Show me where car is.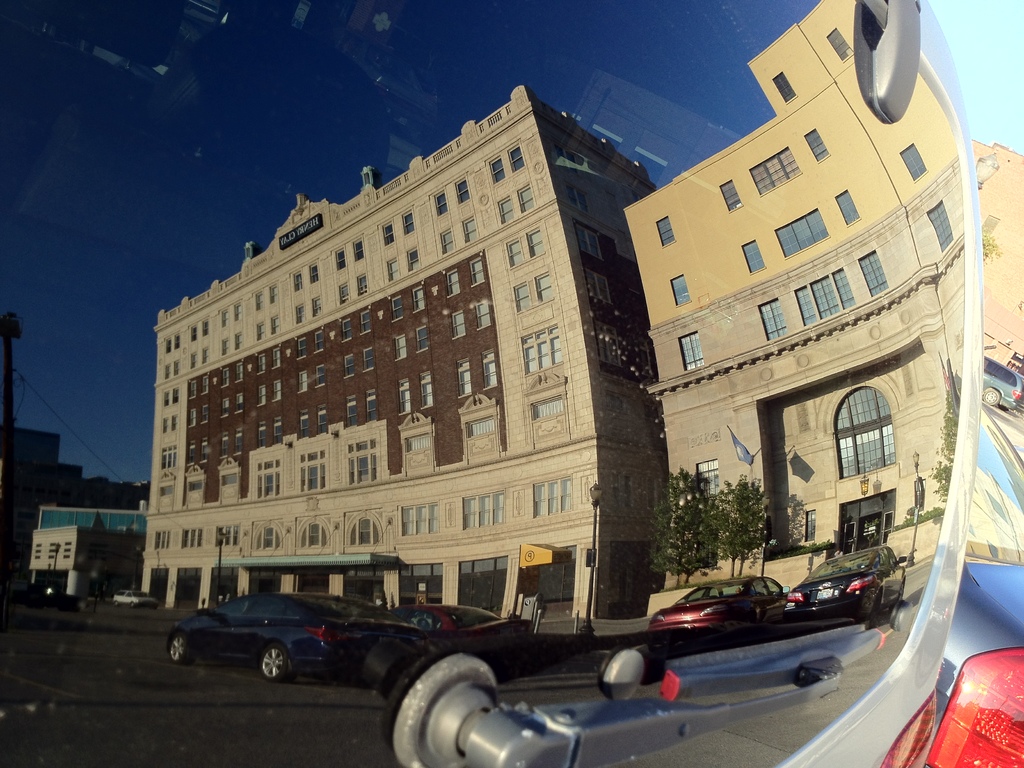
car is at region(113, 588, 158, 604).
